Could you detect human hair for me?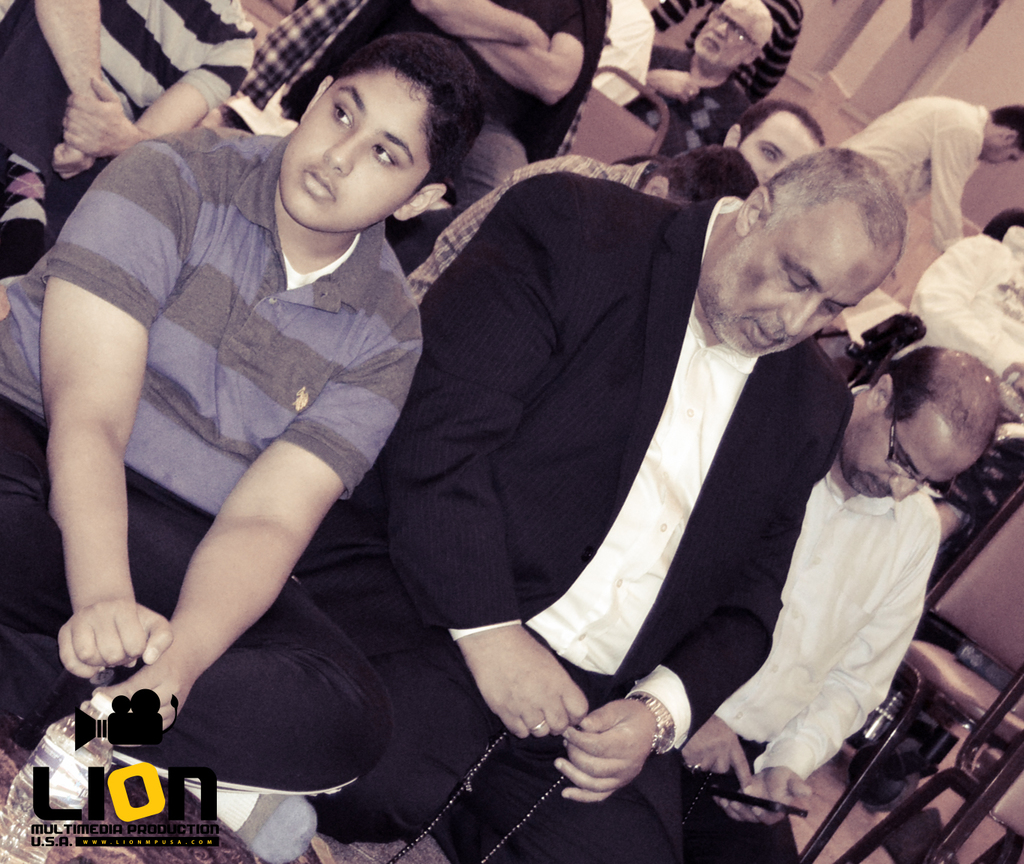
Detection result: x1=768 y1=146 x2=918 y2=257.
